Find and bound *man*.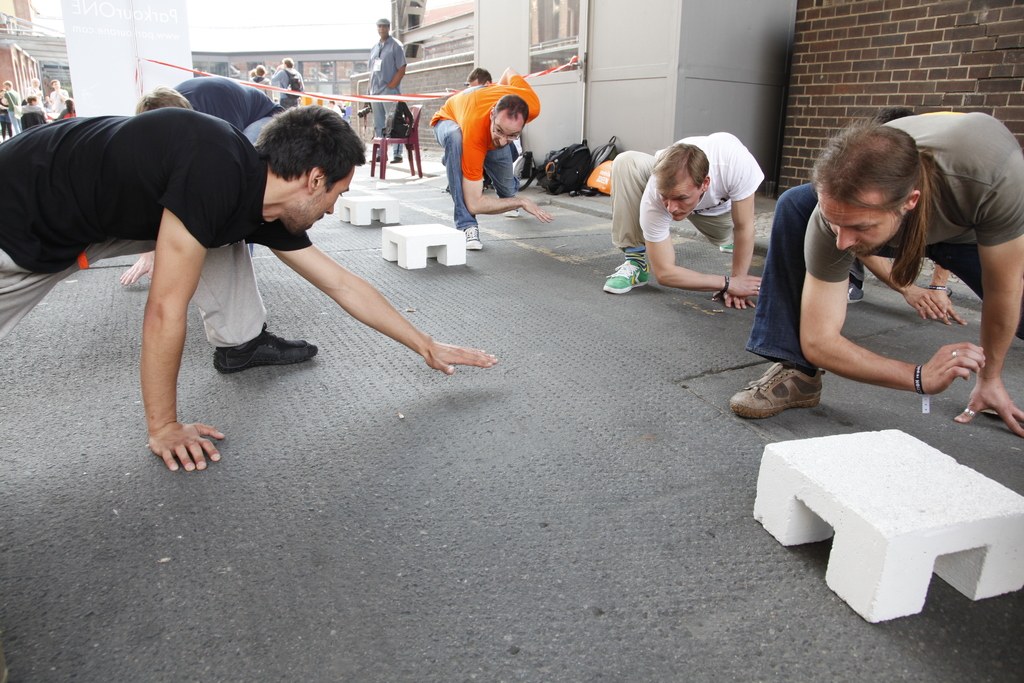
Bound: locate(326, 97, 344, 120).
